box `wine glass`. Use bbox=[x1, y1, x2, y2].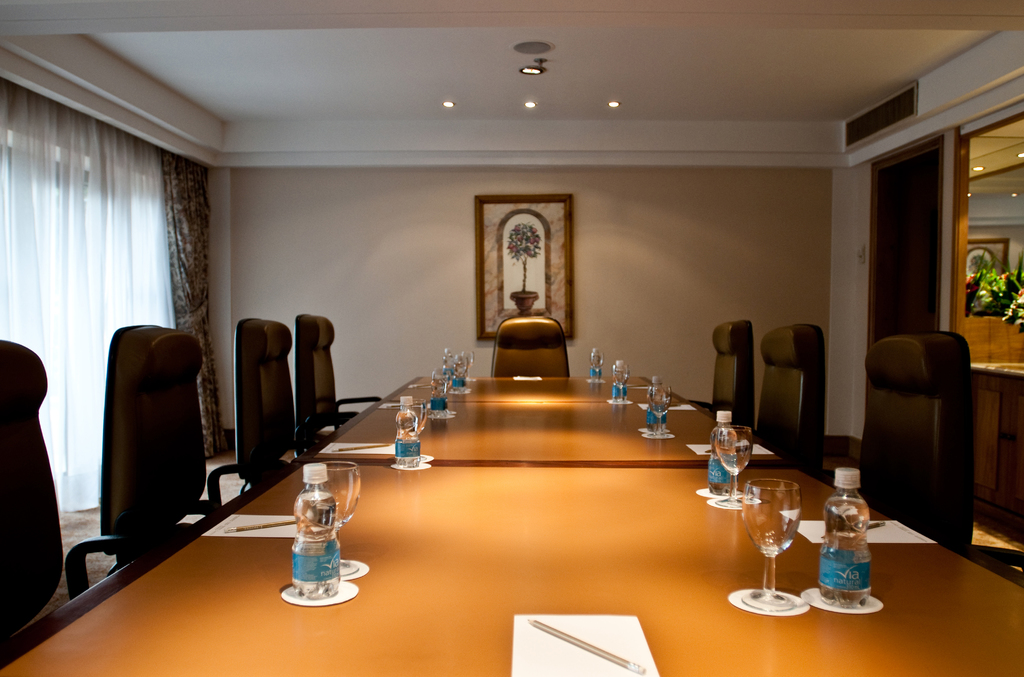
bbox=[323, 461, 358, 542].
